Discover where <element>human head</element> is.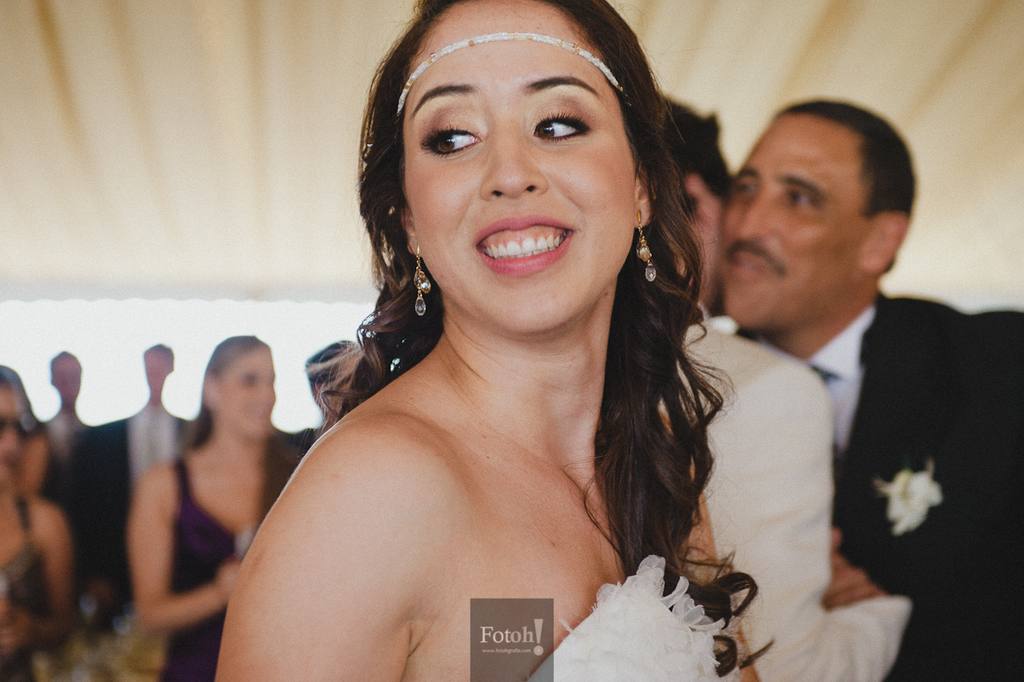
Discovered at bbox=(632, 105, 731, 312).
